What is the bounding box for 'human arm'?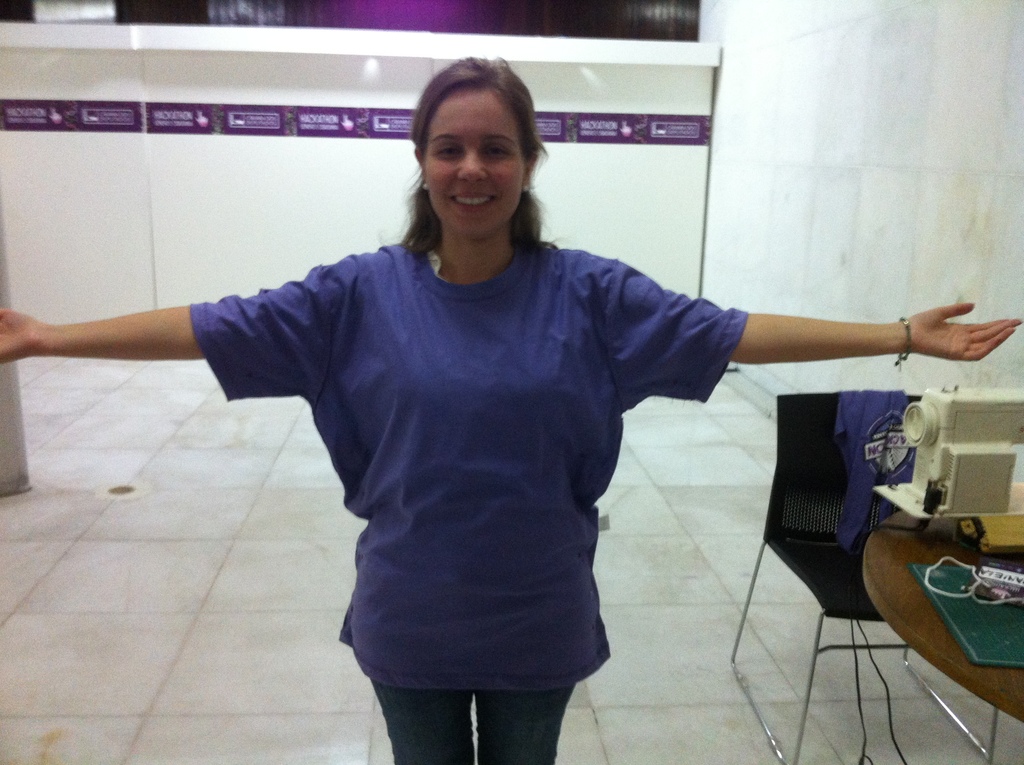
605 255 1022 405.
